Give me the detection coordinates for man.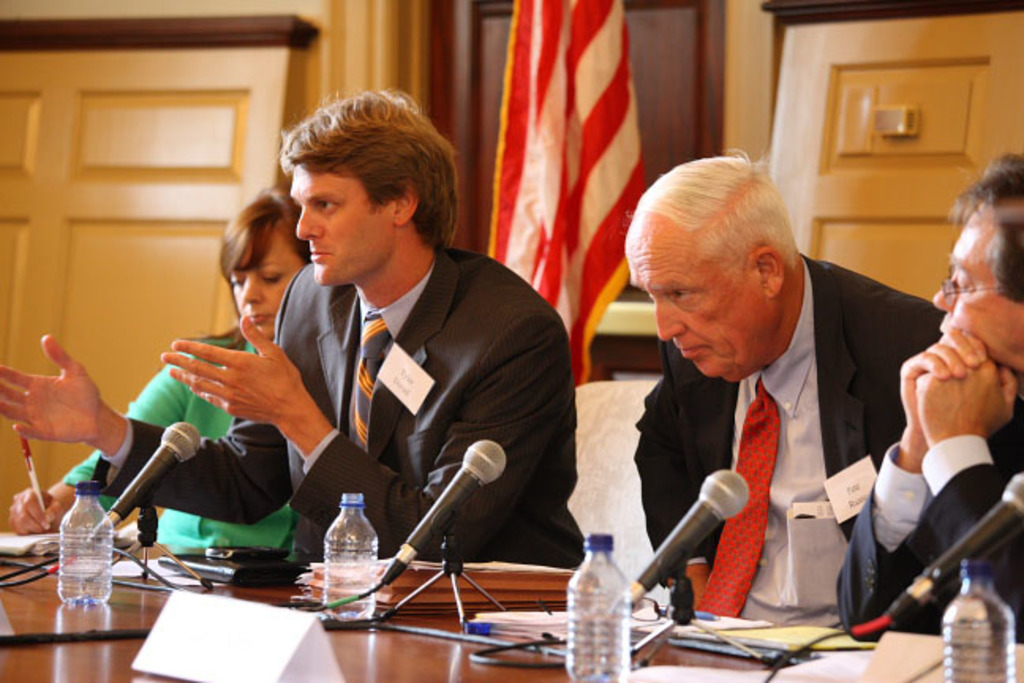
bbox=[0, 87, 585, 579].
